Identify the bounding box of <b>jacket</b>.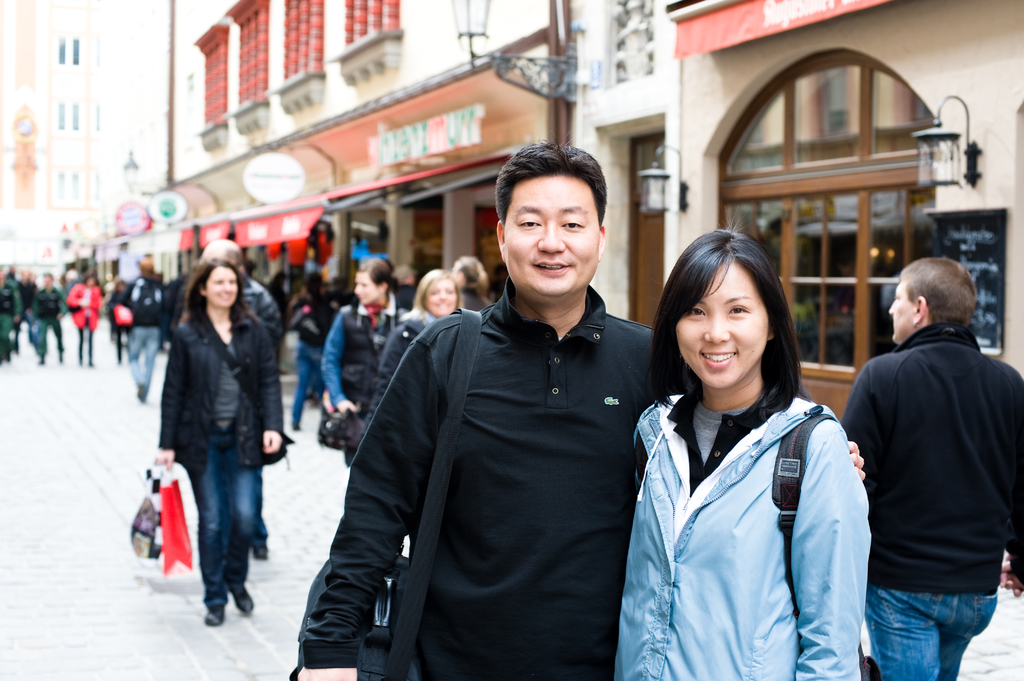
bbox=[164, 312, 289, 475].
